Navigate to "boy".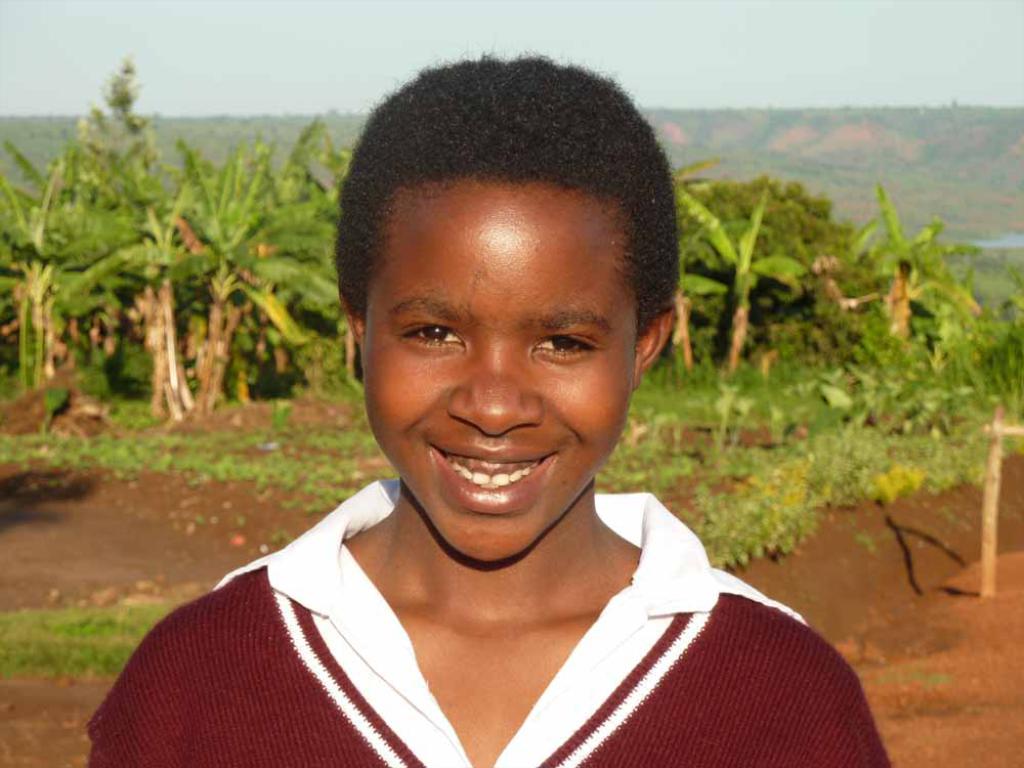
Navigation target: [left=81, top=55, right=892, bottom=767].
